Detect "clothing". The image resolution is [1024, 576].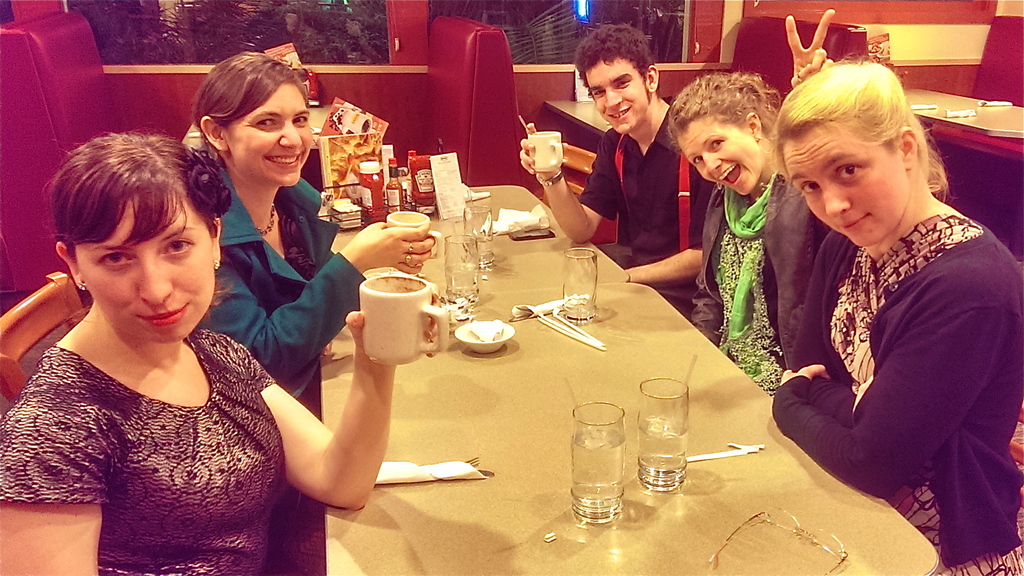
pyautogui.locateOnScreen(778, 140, 1006, 532).
